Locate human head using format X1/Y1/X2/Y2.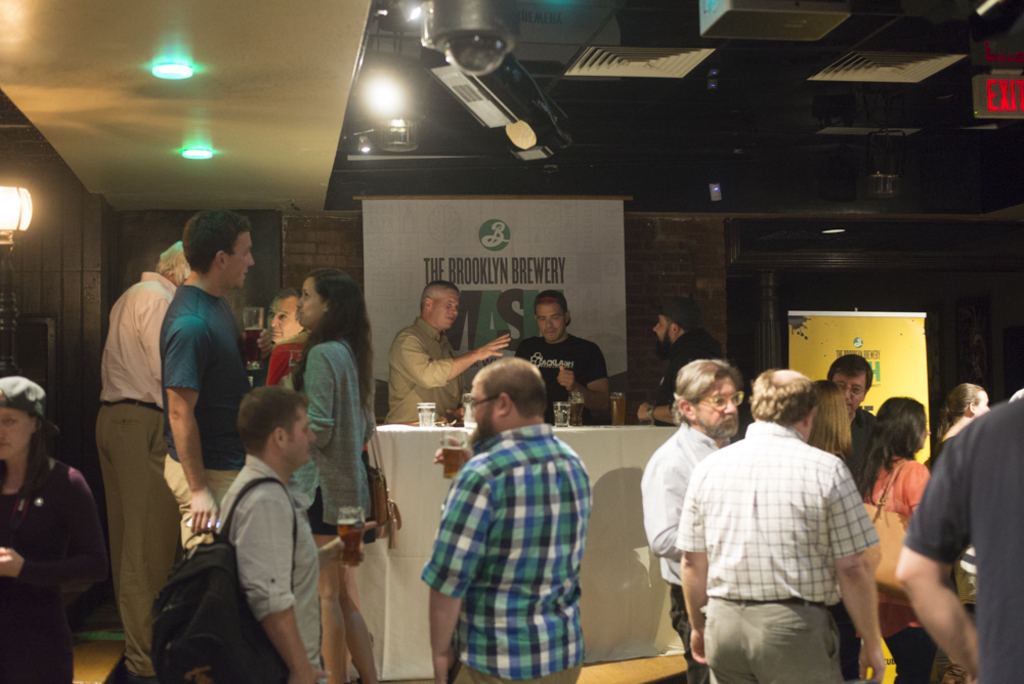
421/282/457/332.
